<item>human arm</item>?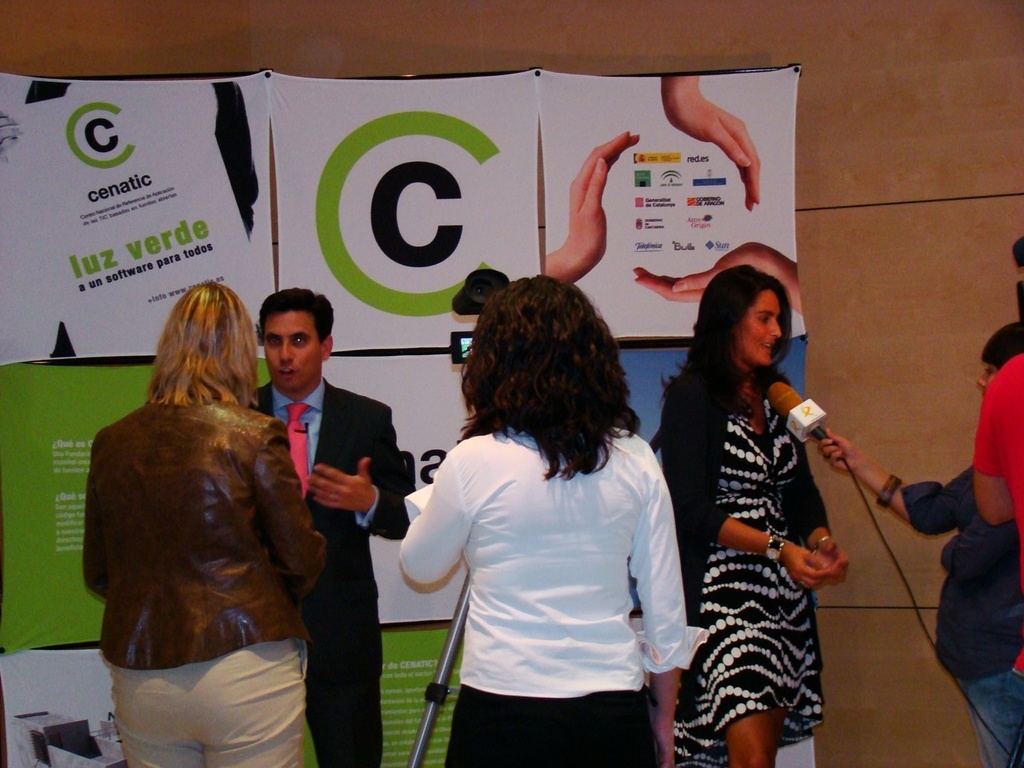
(252, 418, 330, 596)
